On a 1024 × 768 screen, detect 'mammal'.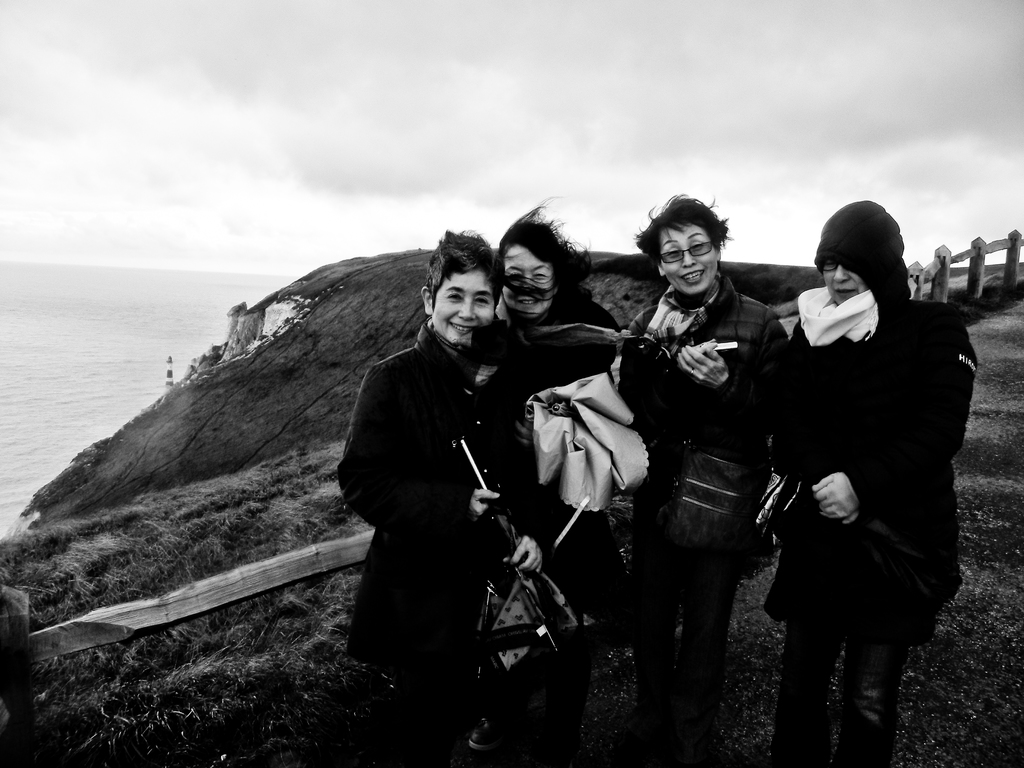
Rect(333, 243, 563, 694).
